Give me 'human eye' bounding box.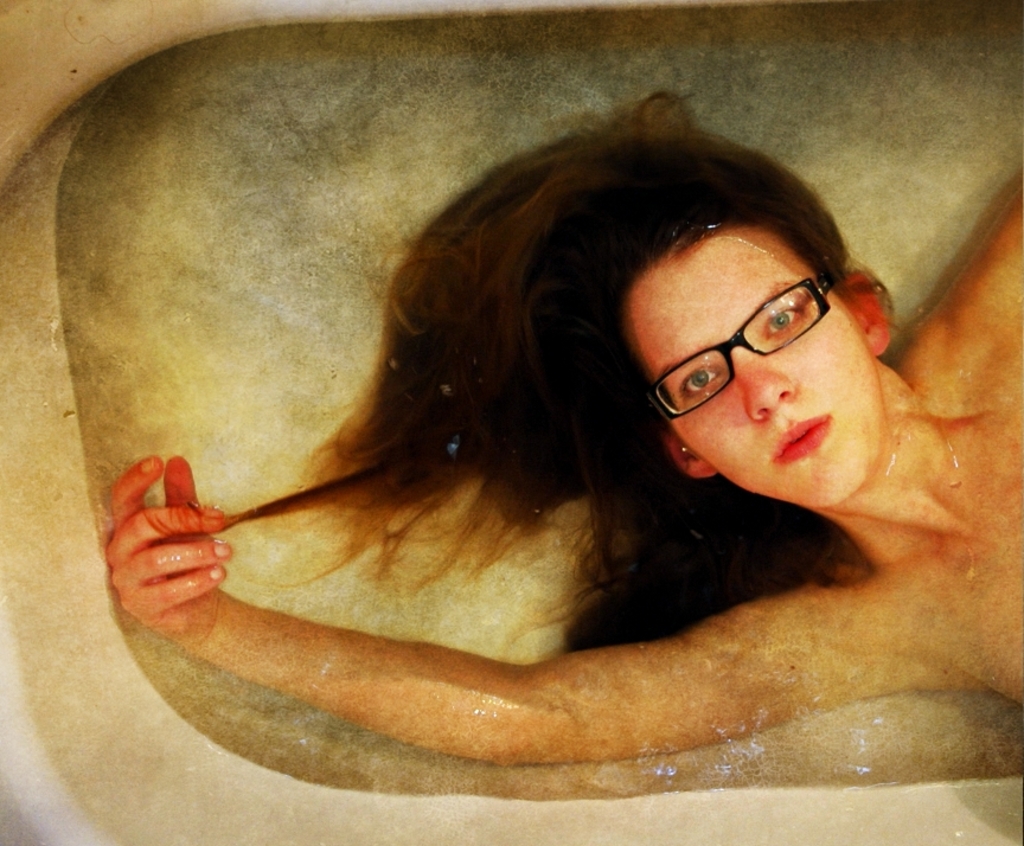
select_region(676, 368, 717, 395).
